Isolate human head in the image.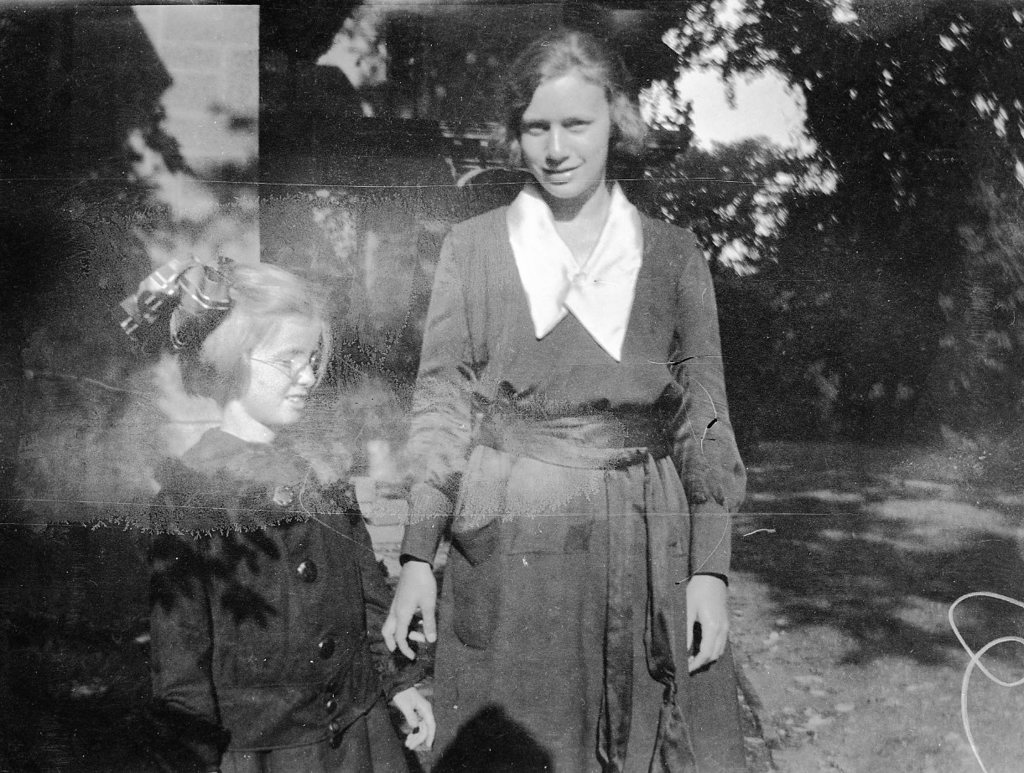
Isolated region: <box>193,265,315,423</box>.
